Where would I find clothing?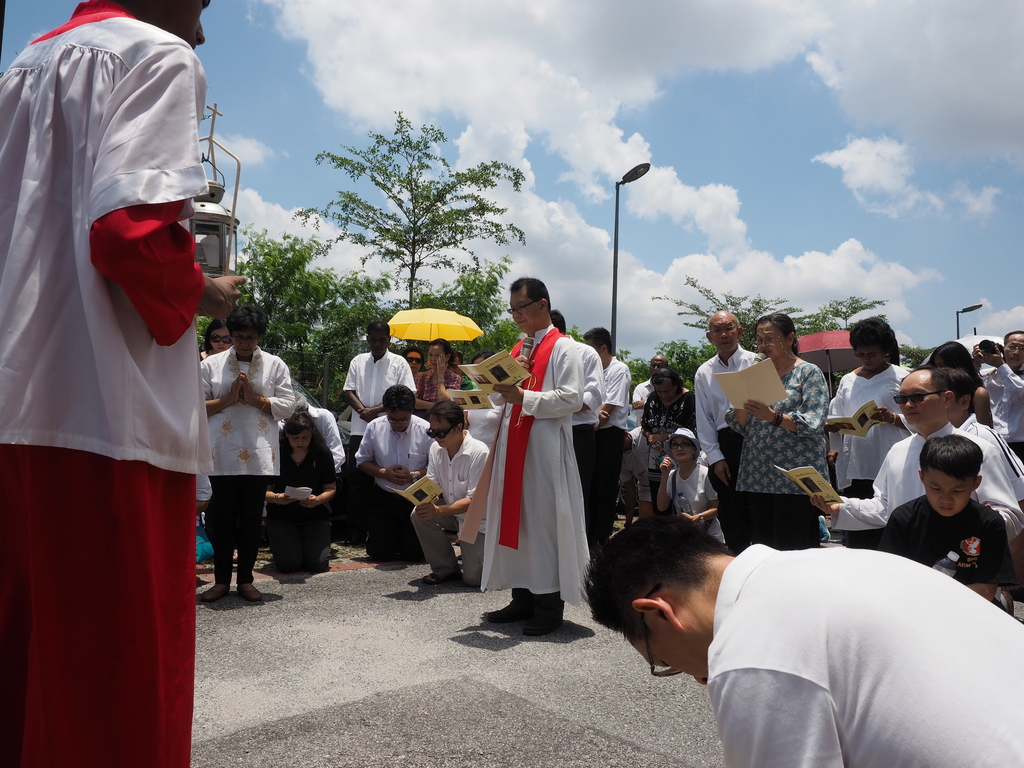
At <bbox>707, 543, 1023, 767</bbox>.
